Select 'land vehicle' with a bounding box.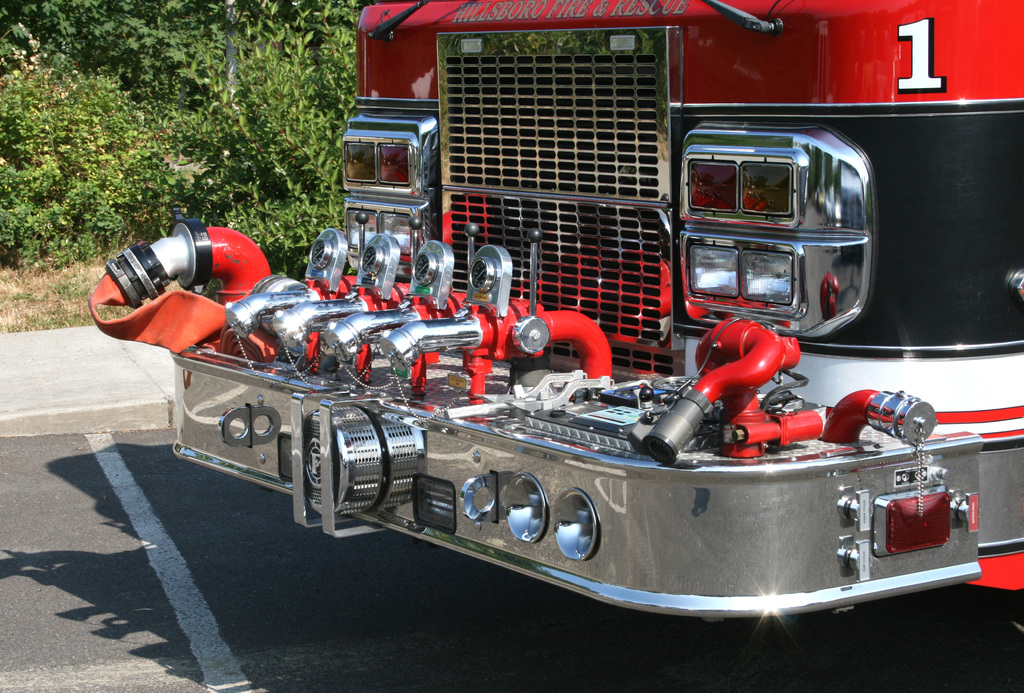
l=89, t=0, r=1023, b=618.
